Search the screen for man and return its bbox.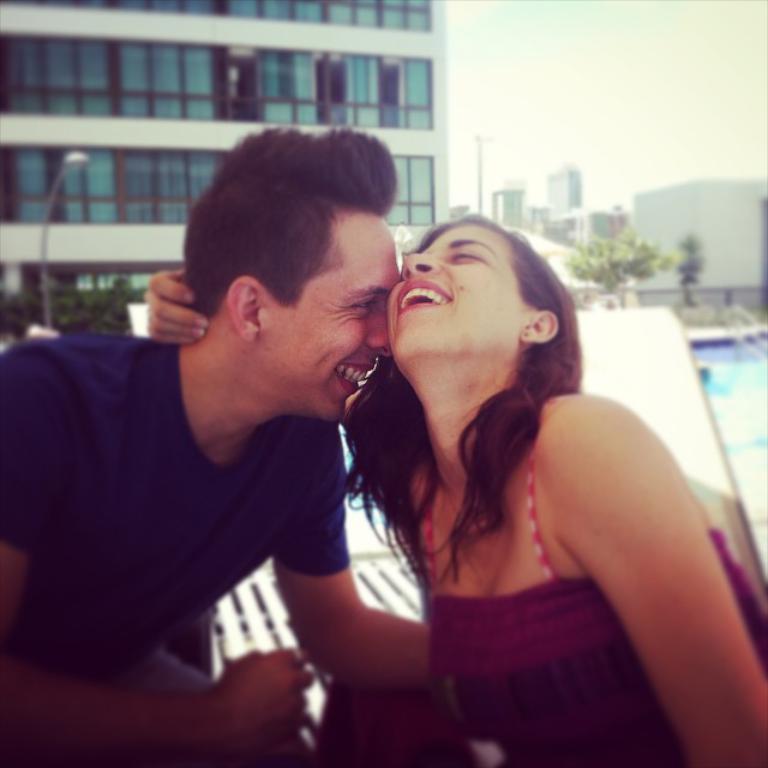
Found: [x1=8, y1=196, x2=438, y2=715].
